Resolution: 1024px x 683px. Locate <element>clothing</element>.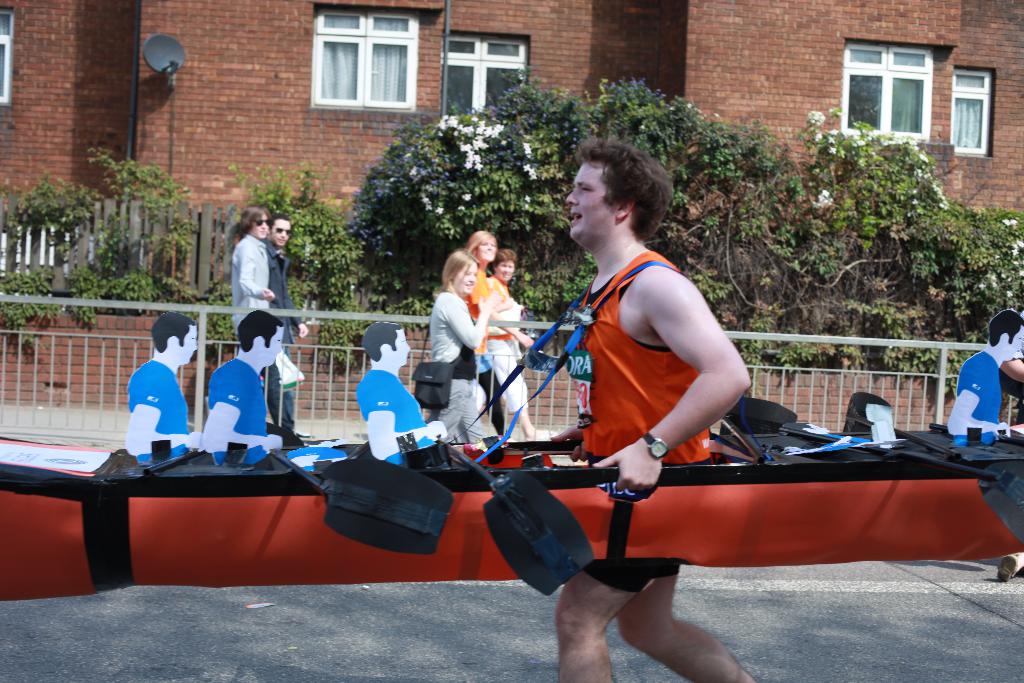
565, 258, 712, 469.
